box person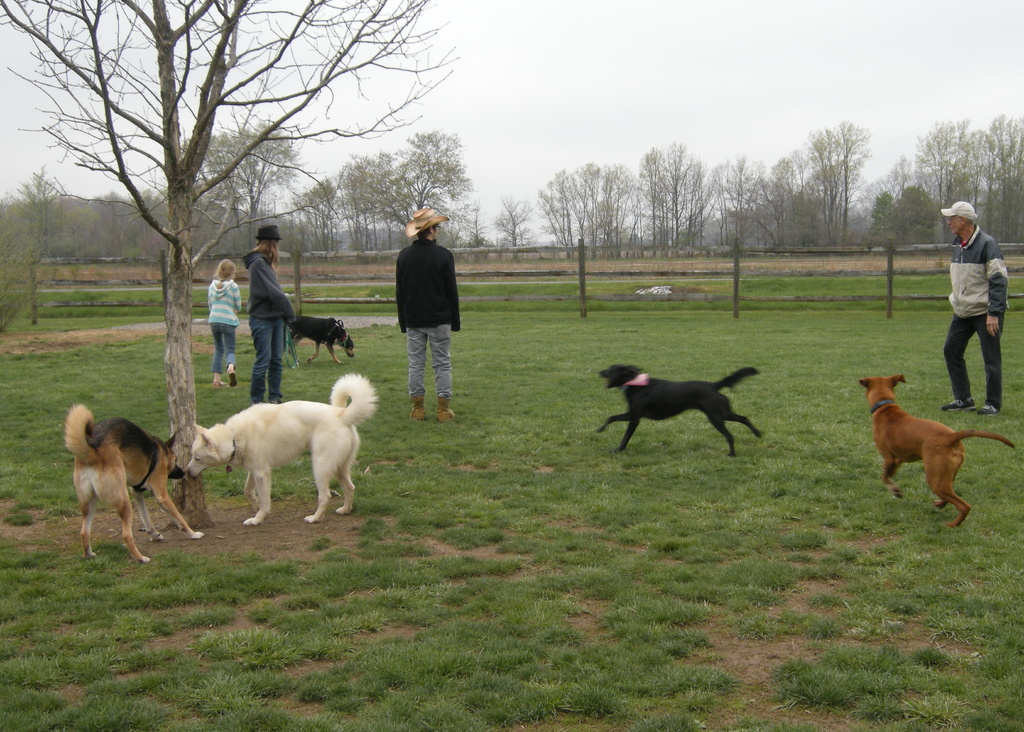
BBox(393, 206, 459, 421)
